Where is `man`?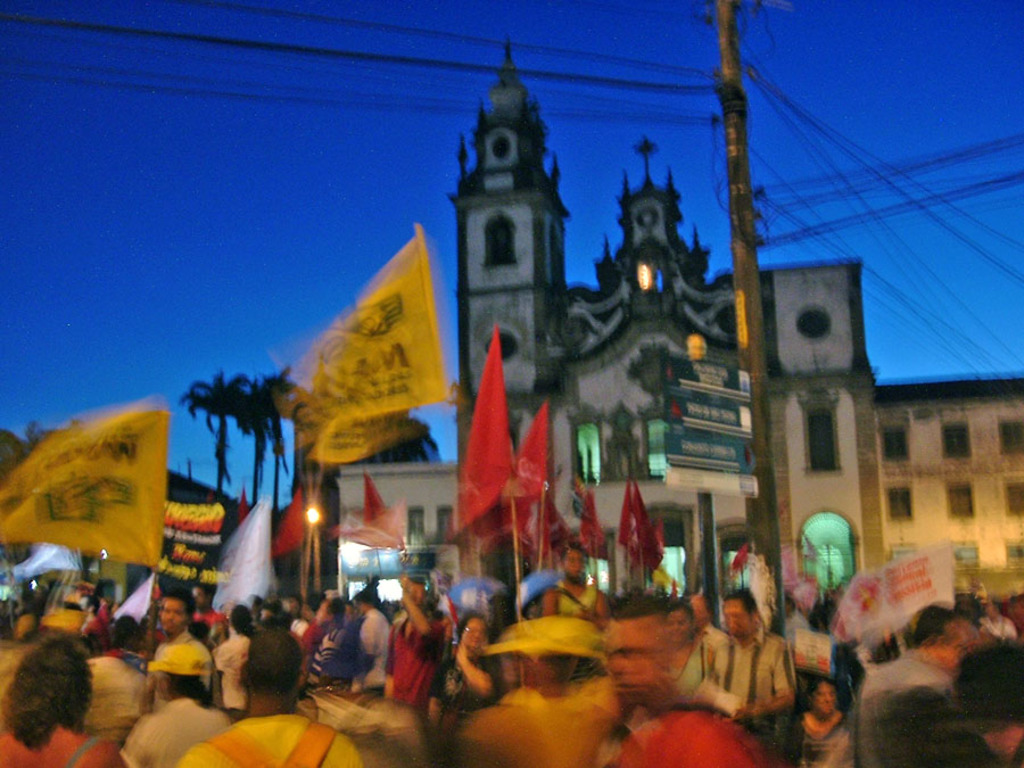
{"x1": 339, "y1": 588, "x2": 381, "y2": 695}.
